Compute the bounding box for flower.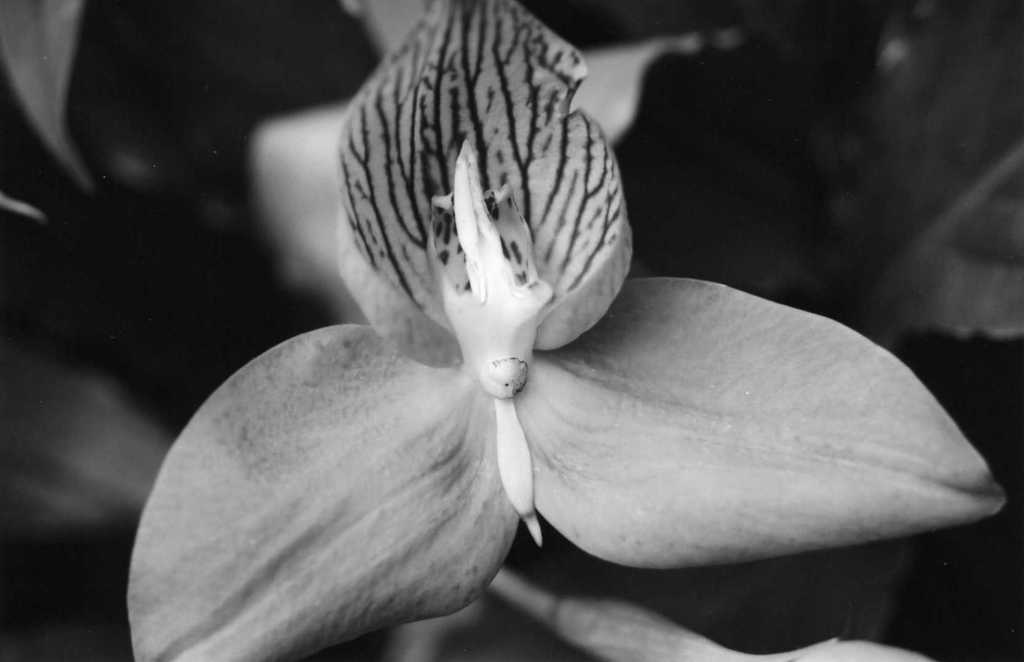
bbox(124, 3, 1012, 661).
